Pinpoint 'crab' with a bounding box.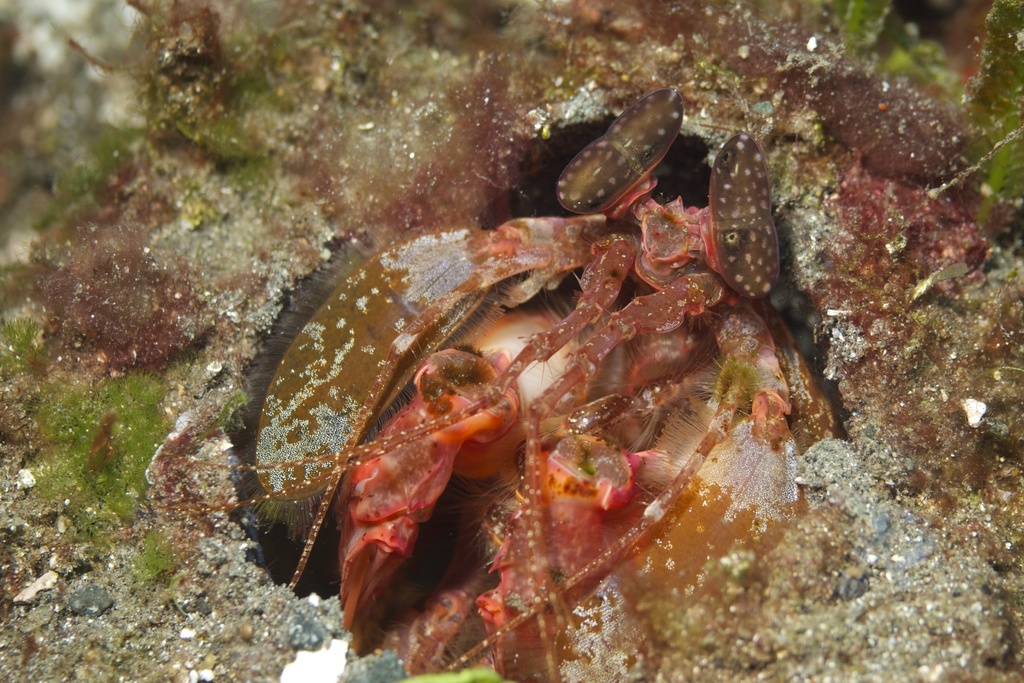
x1=324 y1=99 x2=852 y2=682.
